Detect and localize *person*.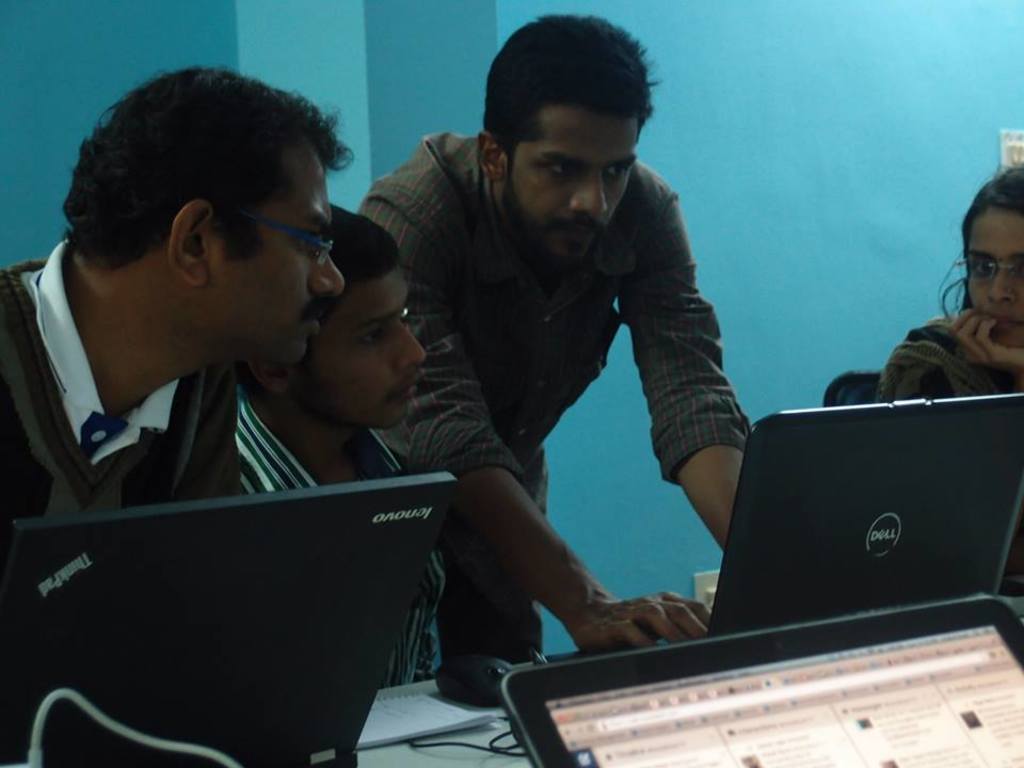
Localized at pyautogui.locateOnScreen(861, 166, 1023, 594).
